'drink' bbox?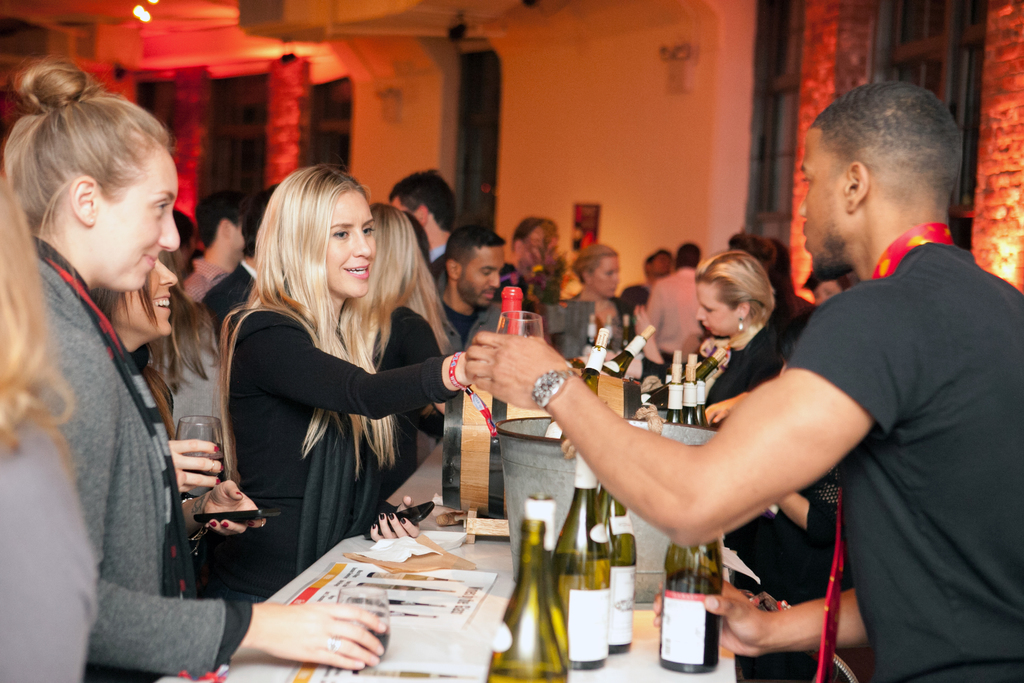
pyautogui.locateOnScreen(692, 375, 712, 427)
